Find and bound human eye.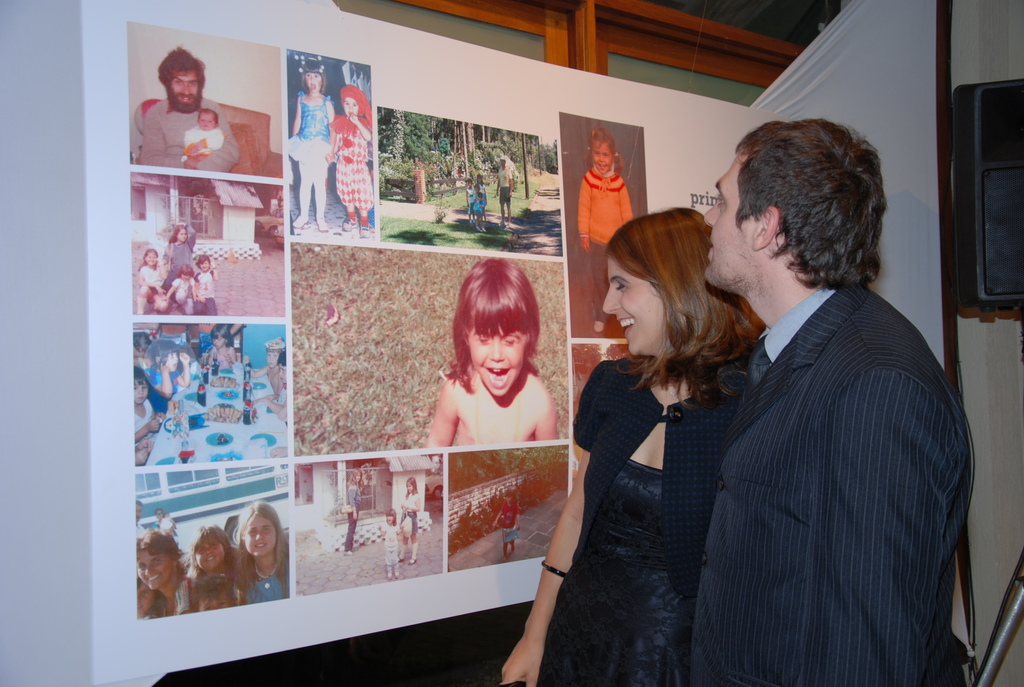
Bound: [499,338,517,349].
